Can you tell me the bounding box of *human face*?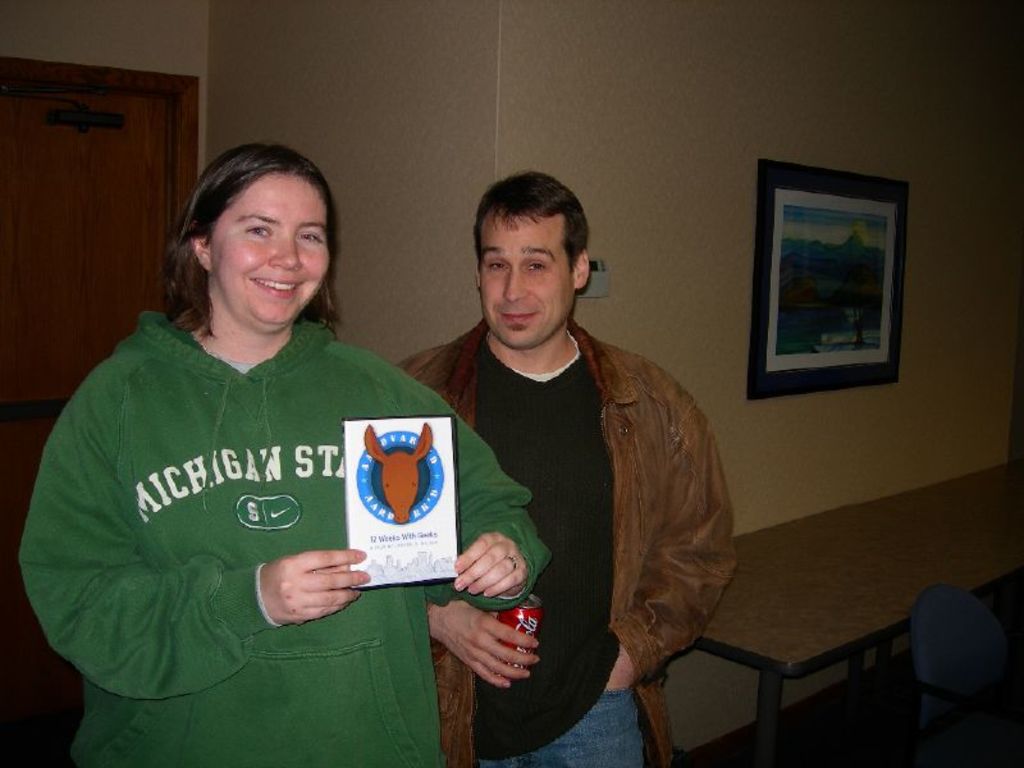
region(214, 170, 330, 328).
